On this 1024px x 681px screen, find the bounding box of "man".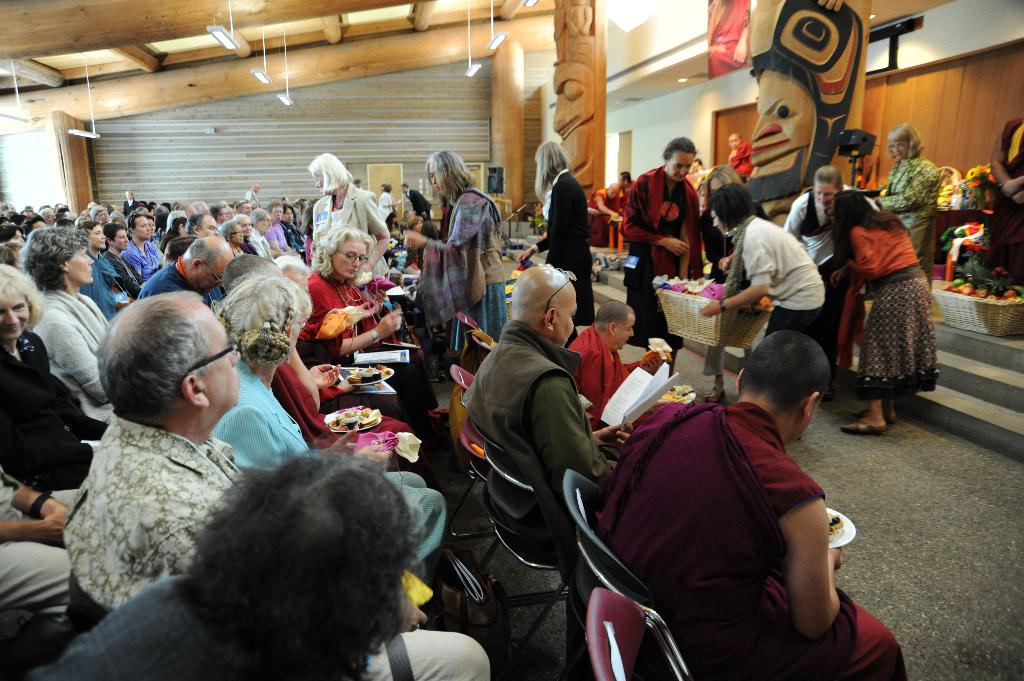
Bounding box: 60/286/490/680.
